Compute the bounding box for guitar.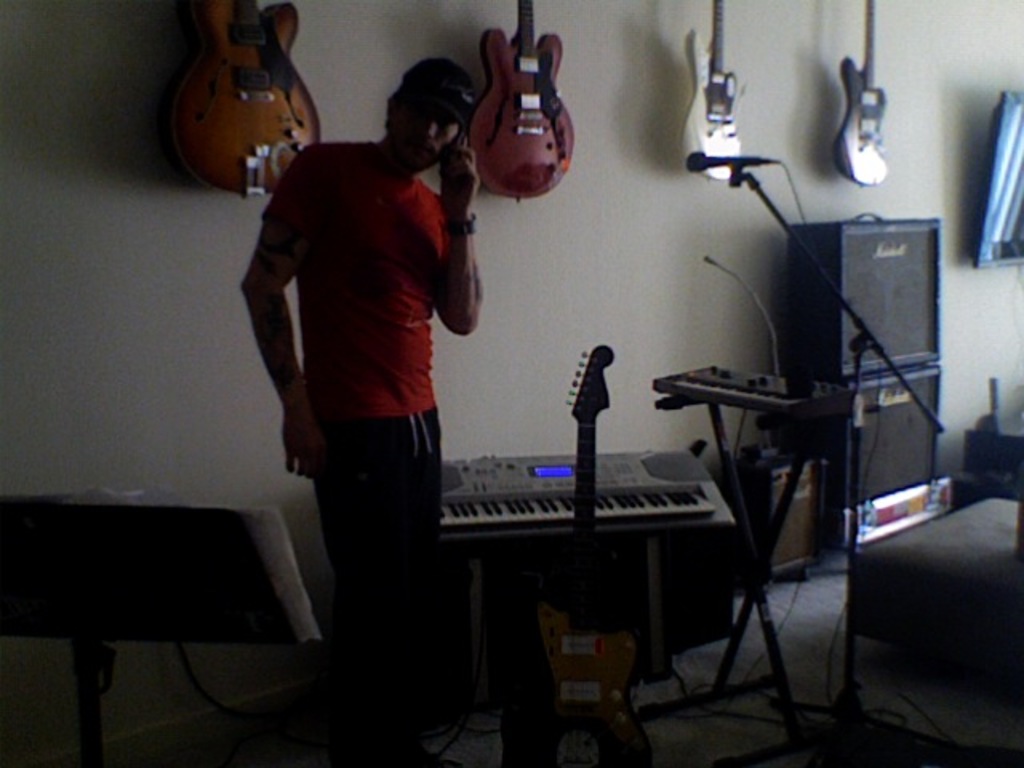
Rect(835, 0, 890, 186).
